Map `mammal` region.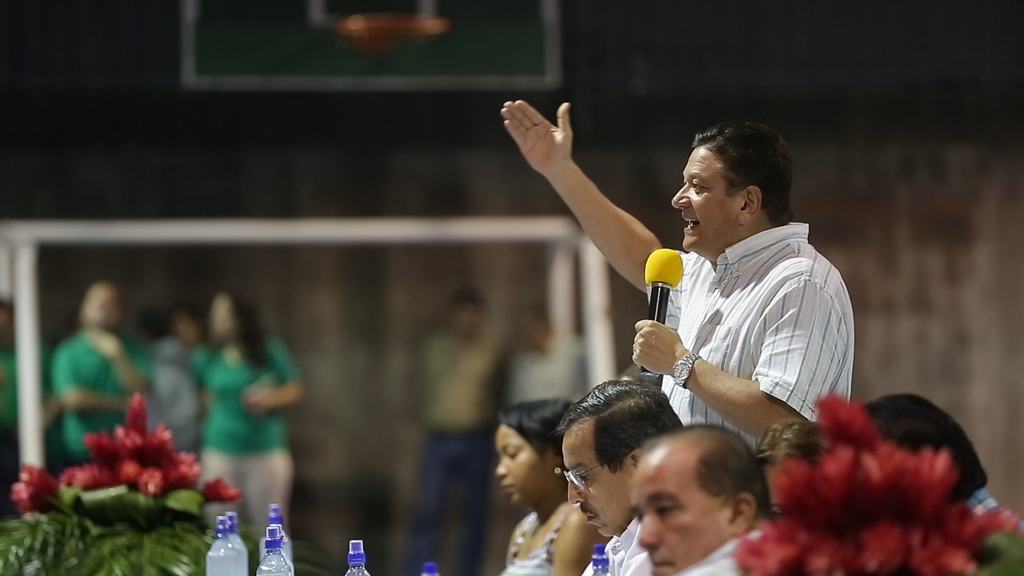
Mapped to (left=54, top=277, right=159, bottom=467).
